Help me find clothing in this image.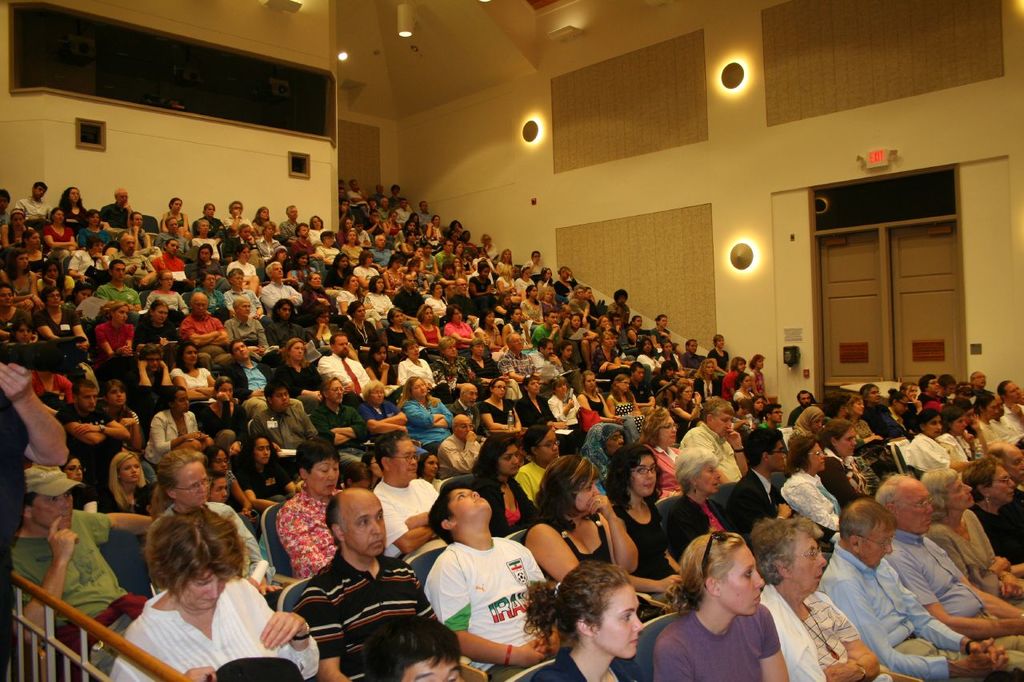
Found it: bbox=(403, 398, 456, 451).
